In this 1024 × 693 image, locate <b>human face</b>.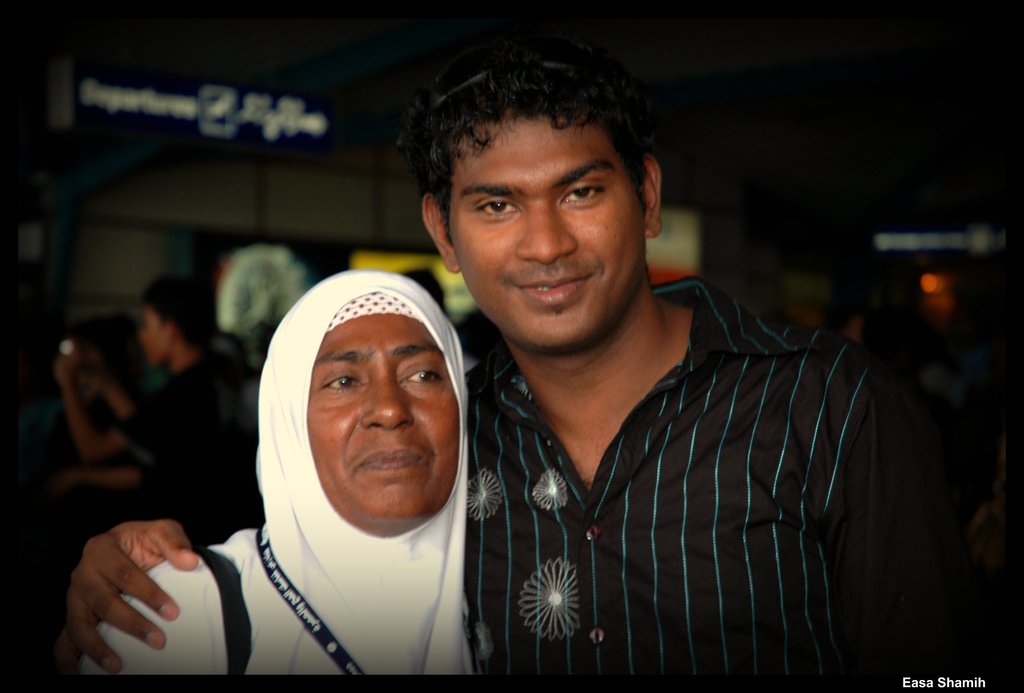
Bounding box: BBox(449, 119, 638, 338).
